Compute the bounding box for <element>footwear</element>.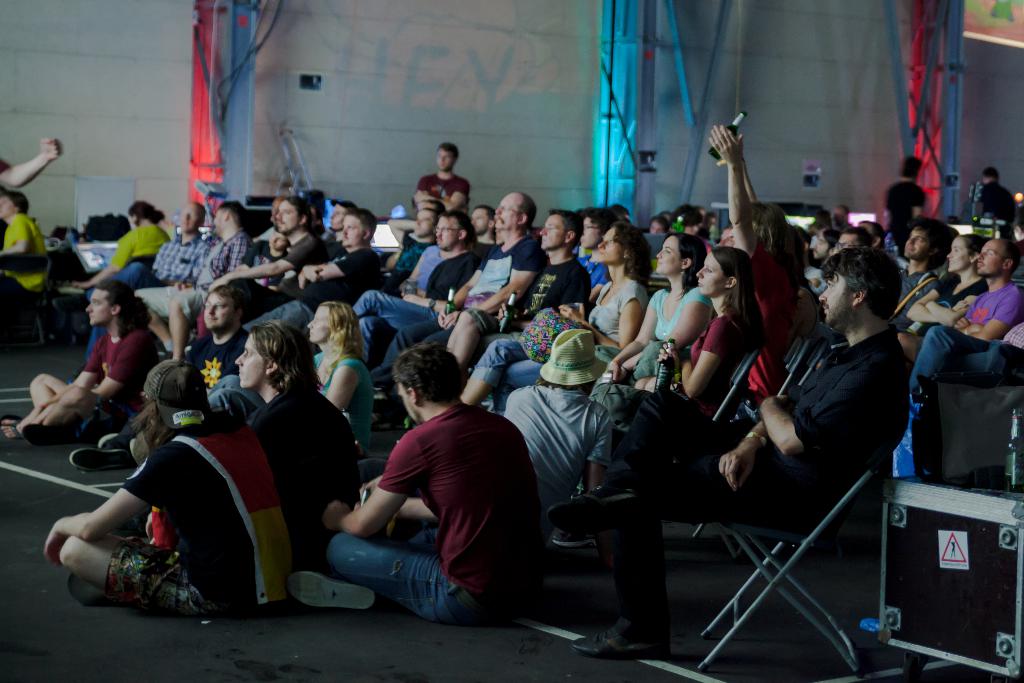
<box>570,621,673,662</box>.
